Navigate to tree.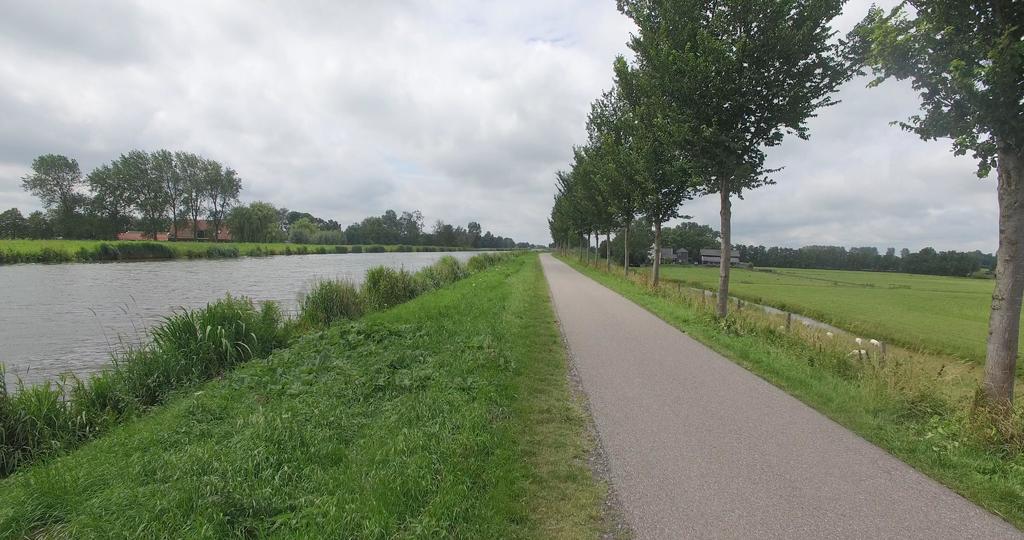
Navigation target: crop(20, 154, 108, 244).
